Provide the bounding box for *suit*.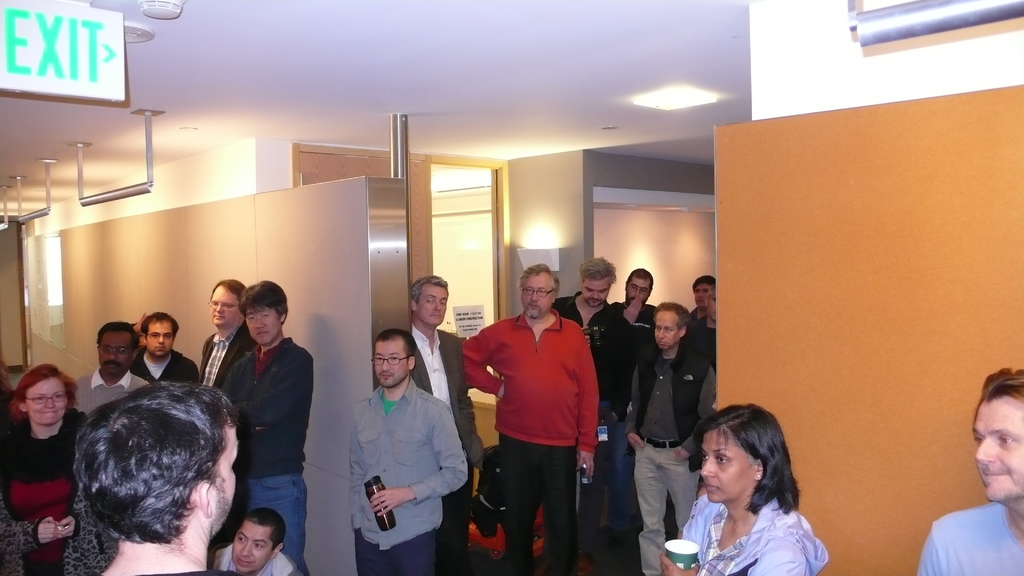
bbox=[205, 318, 255, 398].
